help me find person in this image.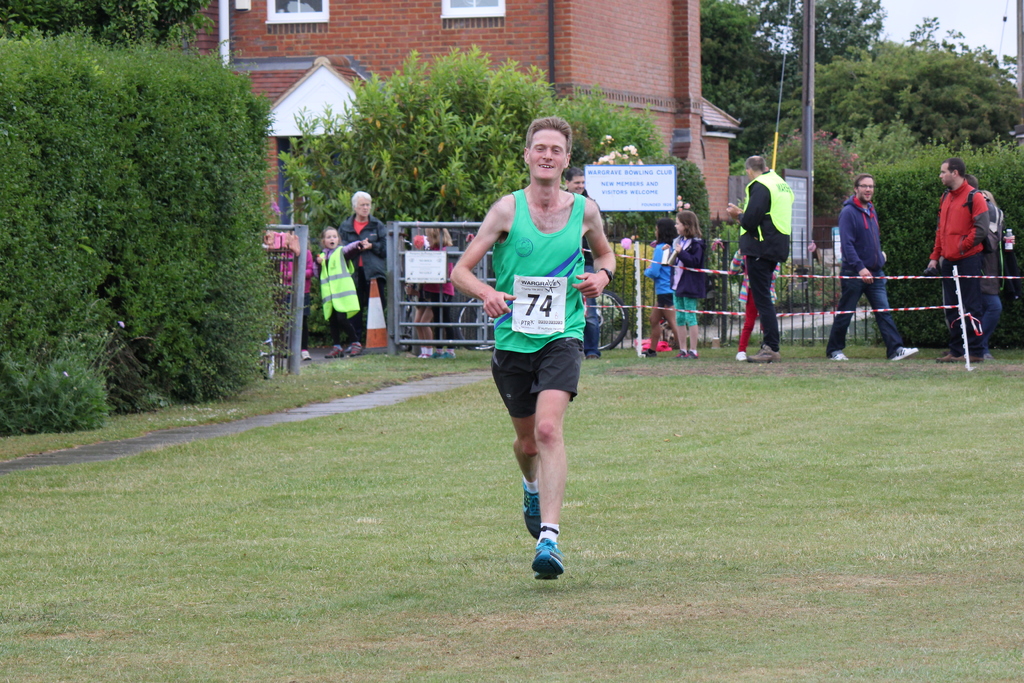
Found it: l=266, t=228, r=317, b=366.
